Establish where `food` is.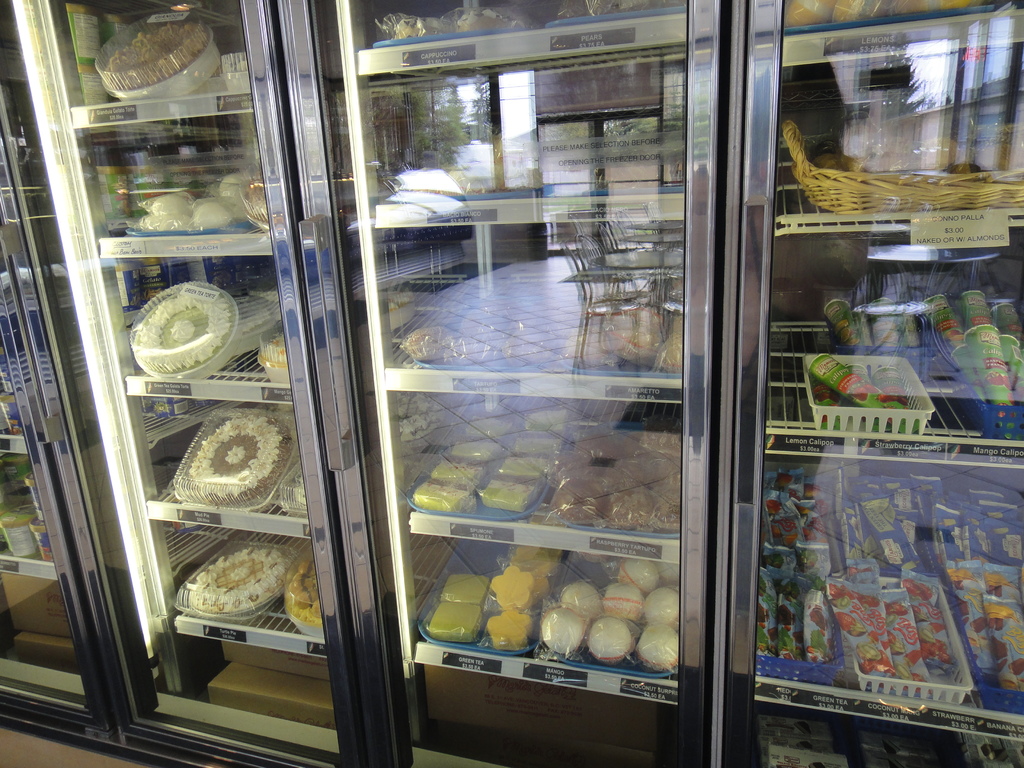
Established at left=463, top=415, right=516, bottom=442.
